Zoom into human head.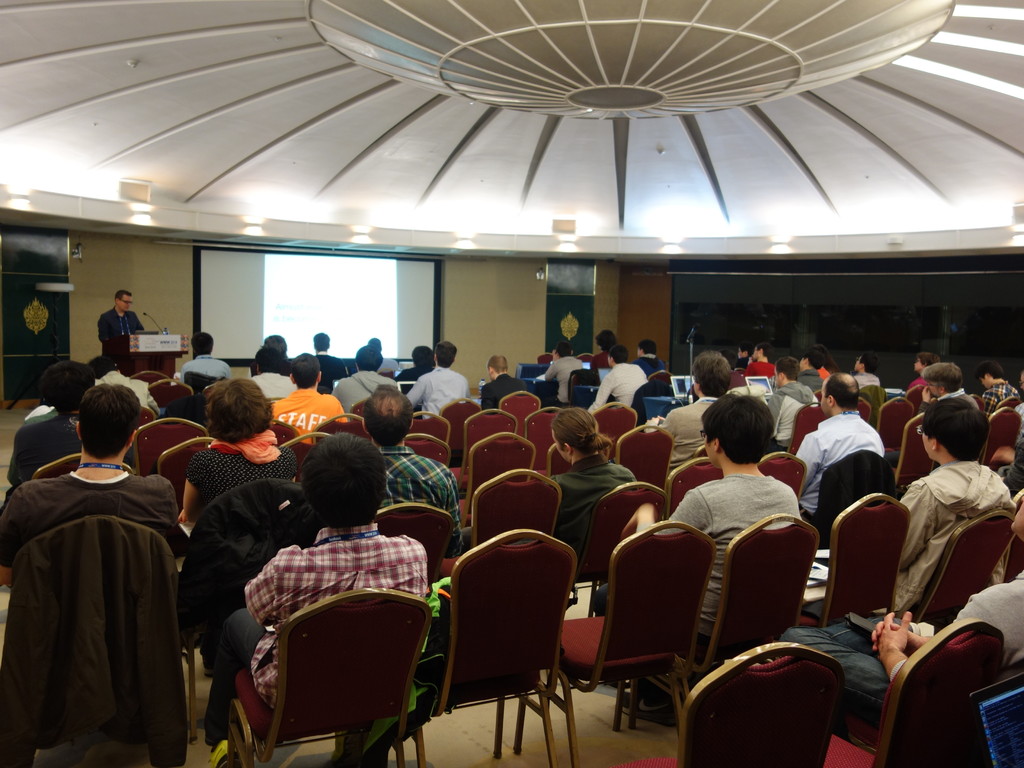
Zoom target: crop(255, 349, 283, 377).
